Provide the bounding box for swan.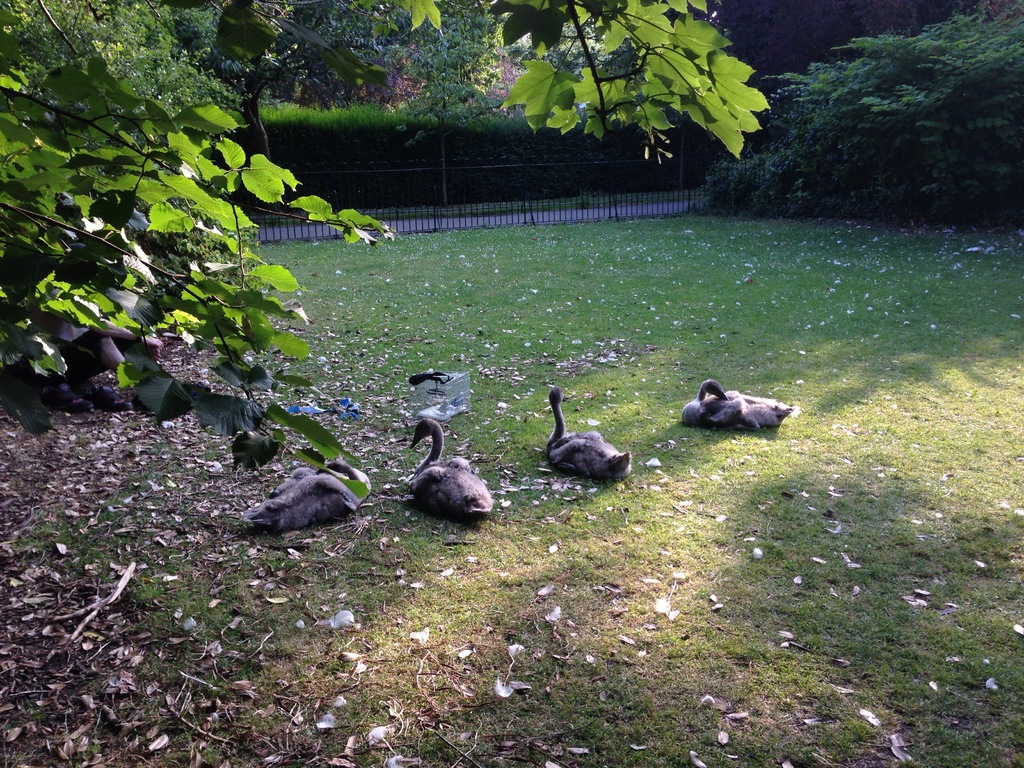
bbox=(528, 384, 641, 492).
